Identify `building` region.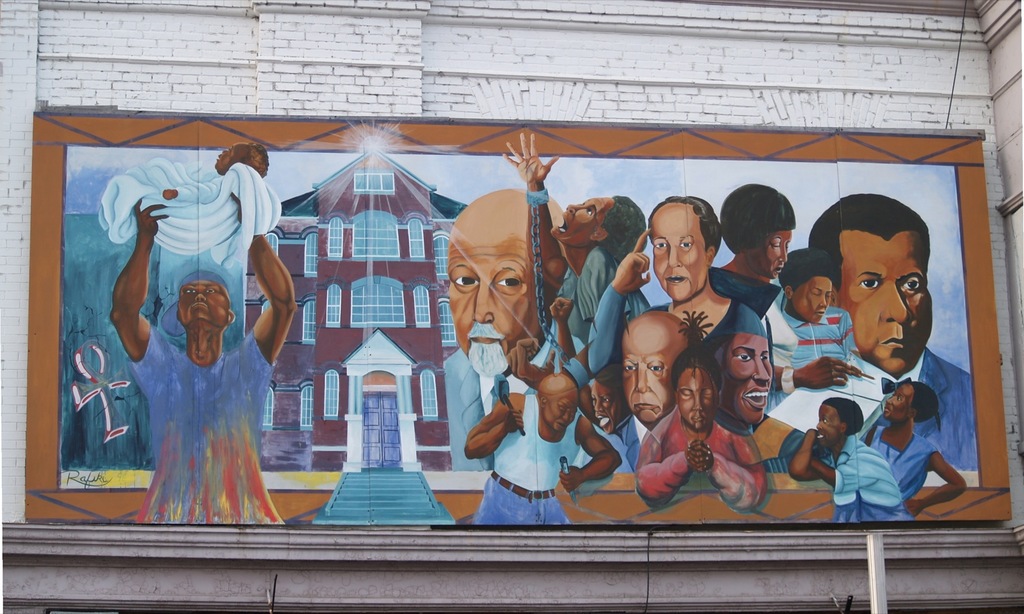
Region: region(243, 152, 476, 469).
